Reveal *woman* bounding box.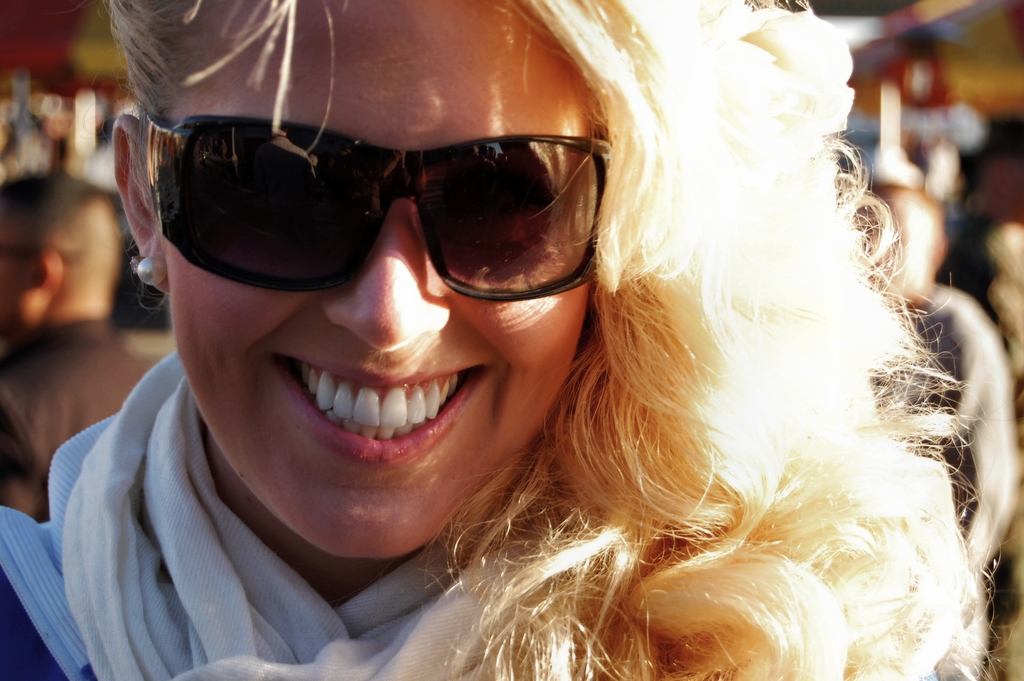
Revealed: {"x1": 102, "y1": 0, "x2": 938, "y2": 664}.
